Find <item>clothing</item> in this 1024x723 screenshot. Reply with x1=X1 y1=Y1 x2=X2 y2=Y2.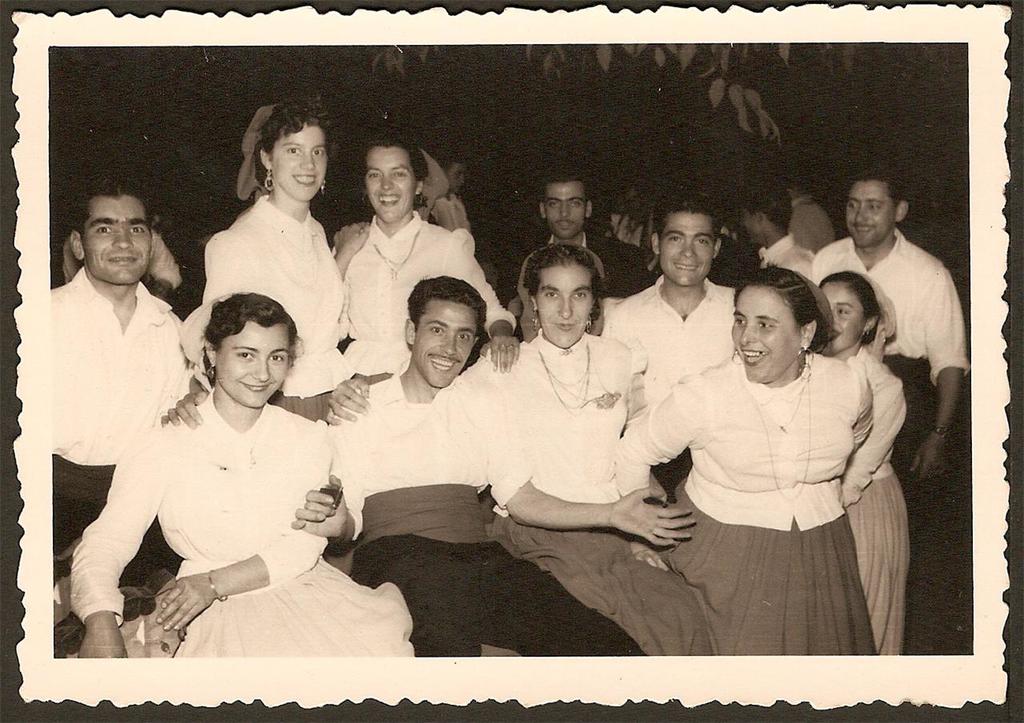
x1=495 y1=517 x2=722 y2=669.
